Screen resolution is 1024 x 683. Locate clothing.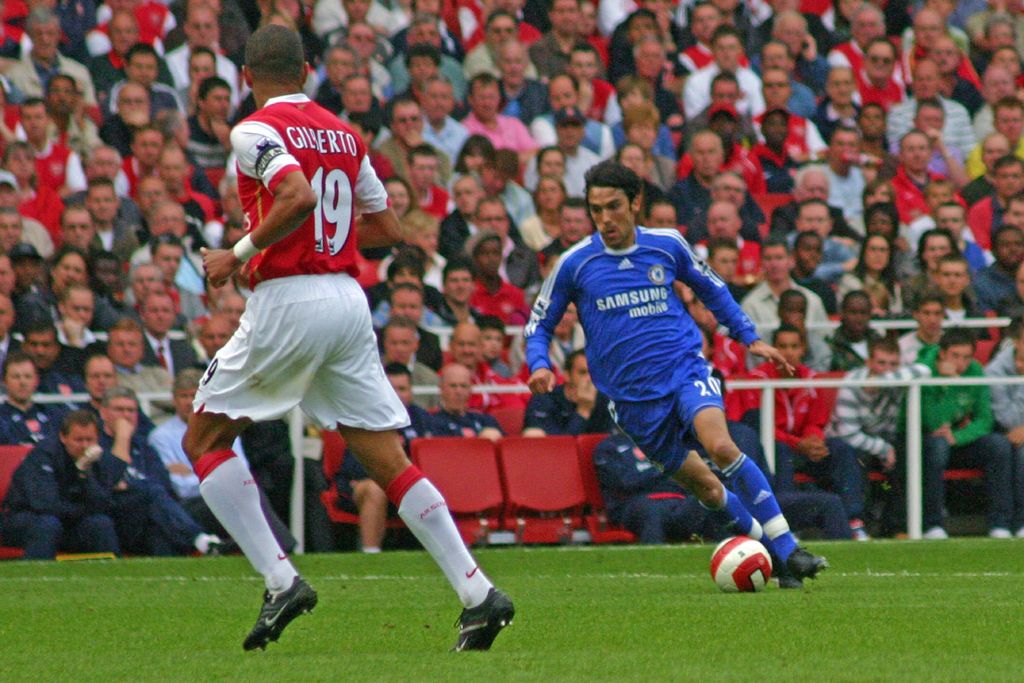
(92, 46, 177, 85).
